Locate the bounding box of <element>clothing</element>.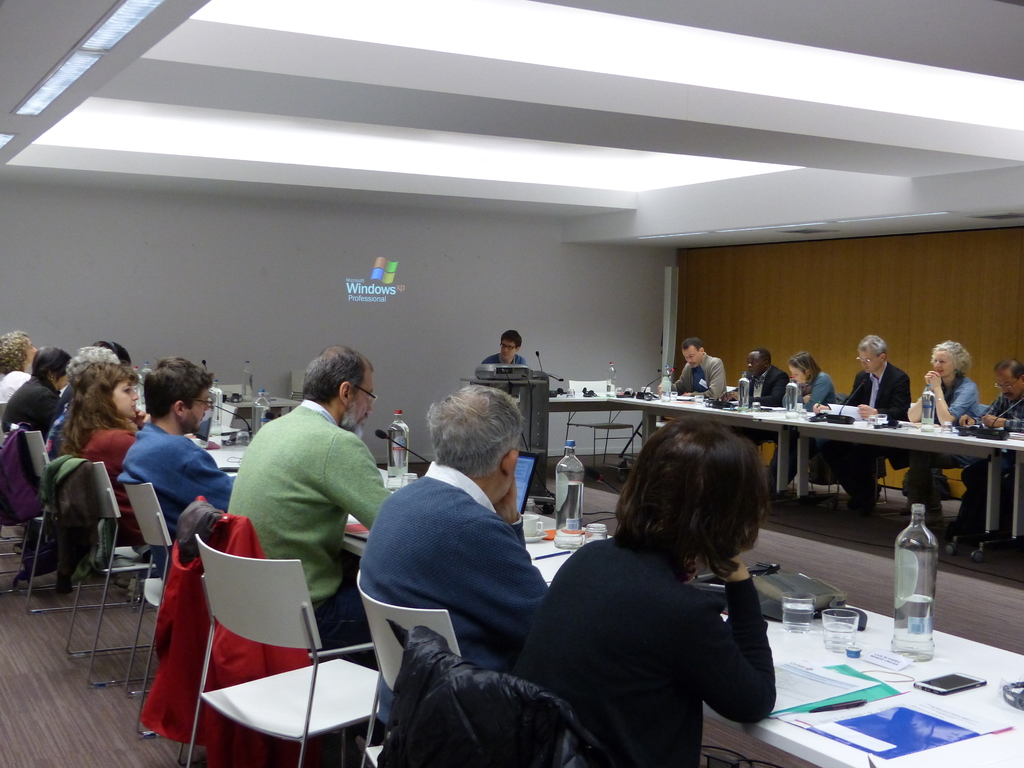
Bounding box: {"x1": 906, "y1": 376, "x2": 980, "y2": 509}.
